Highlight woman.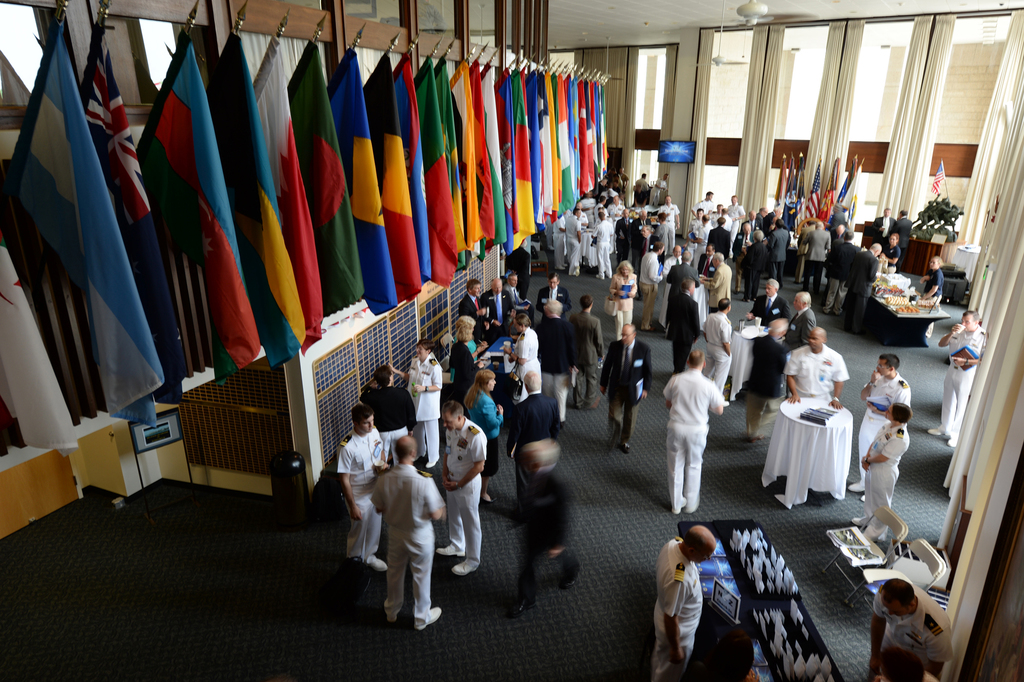
Highlighted region: <bbox>610, 261, 635, 342</bbox>.
